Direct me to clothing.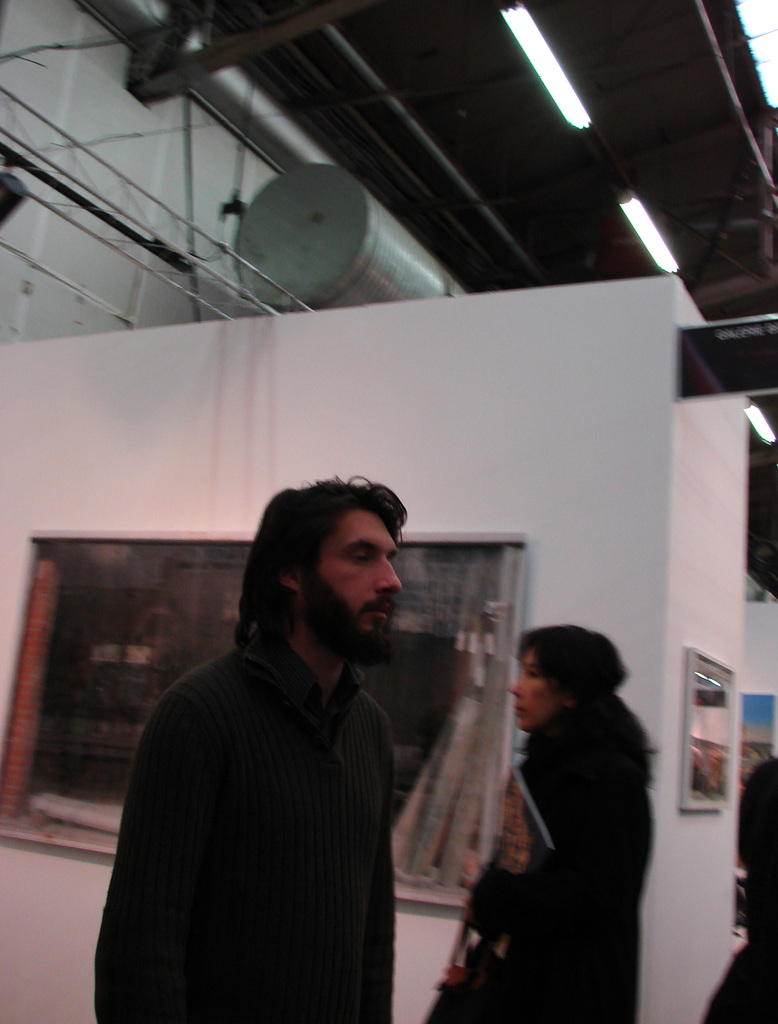
Direction: <box>91,565,434,1023</box>.
